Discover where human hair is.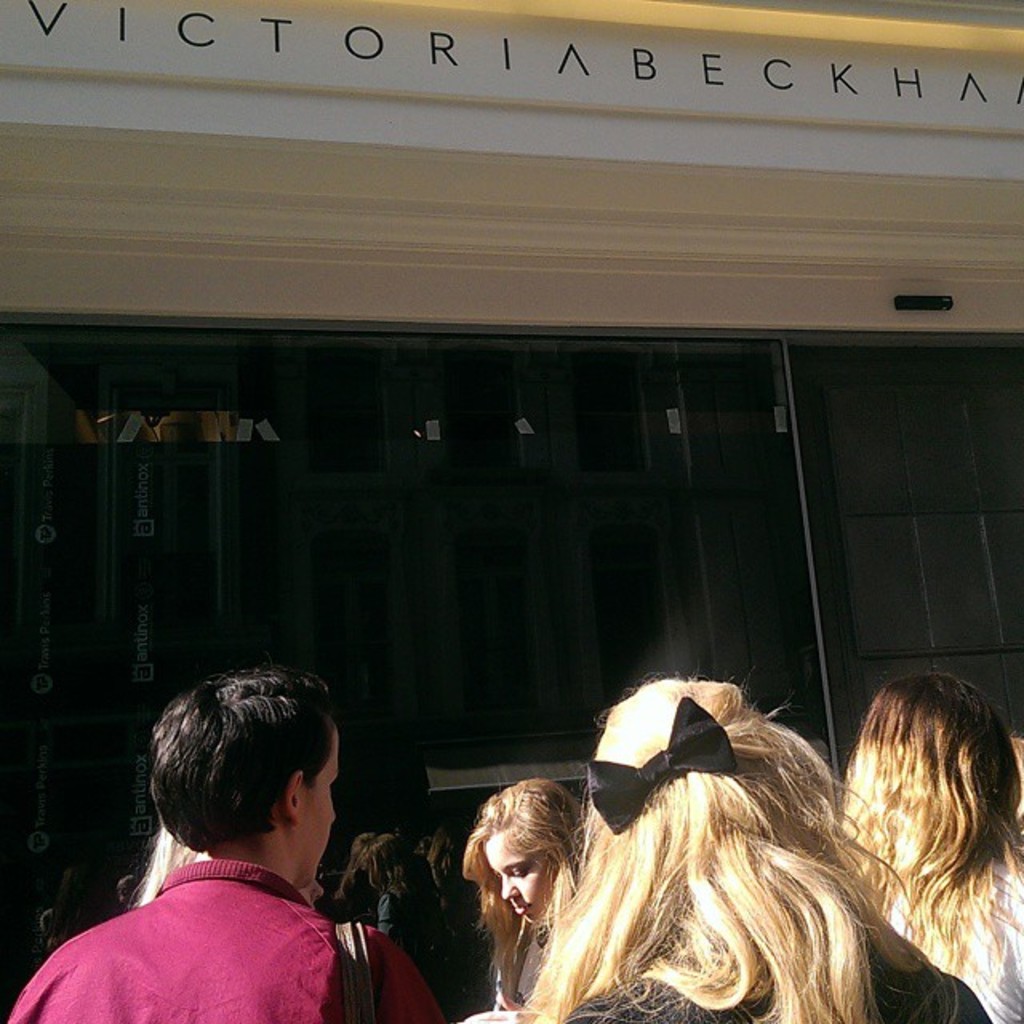
Discovered at box(146, 664, 341, 859).
